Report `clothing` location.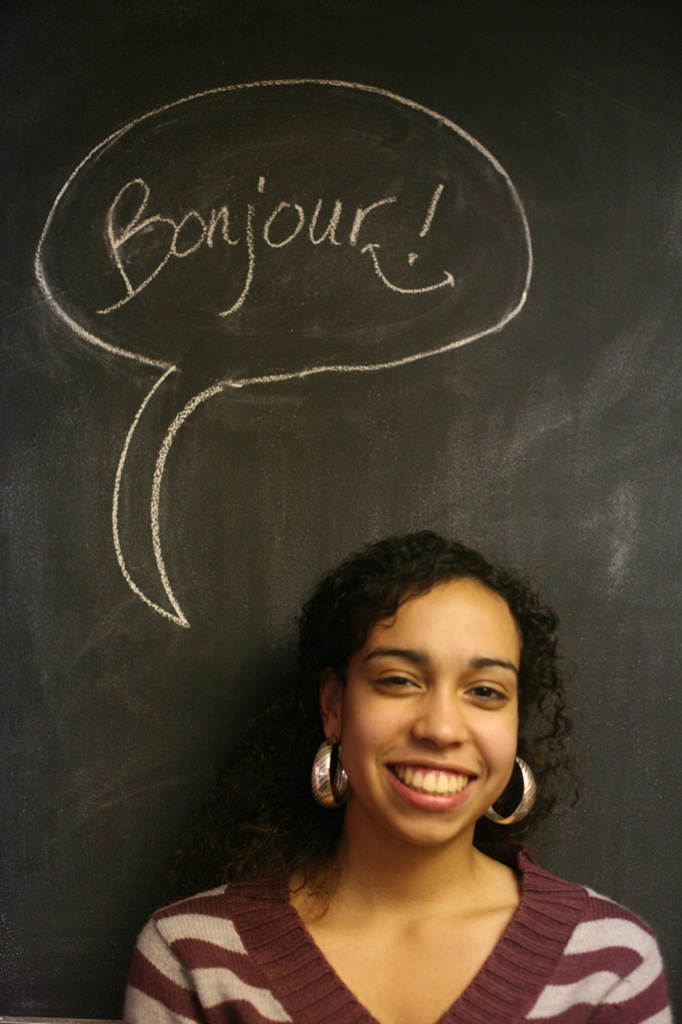
Report: rect(184, 708, 622, 1022).
